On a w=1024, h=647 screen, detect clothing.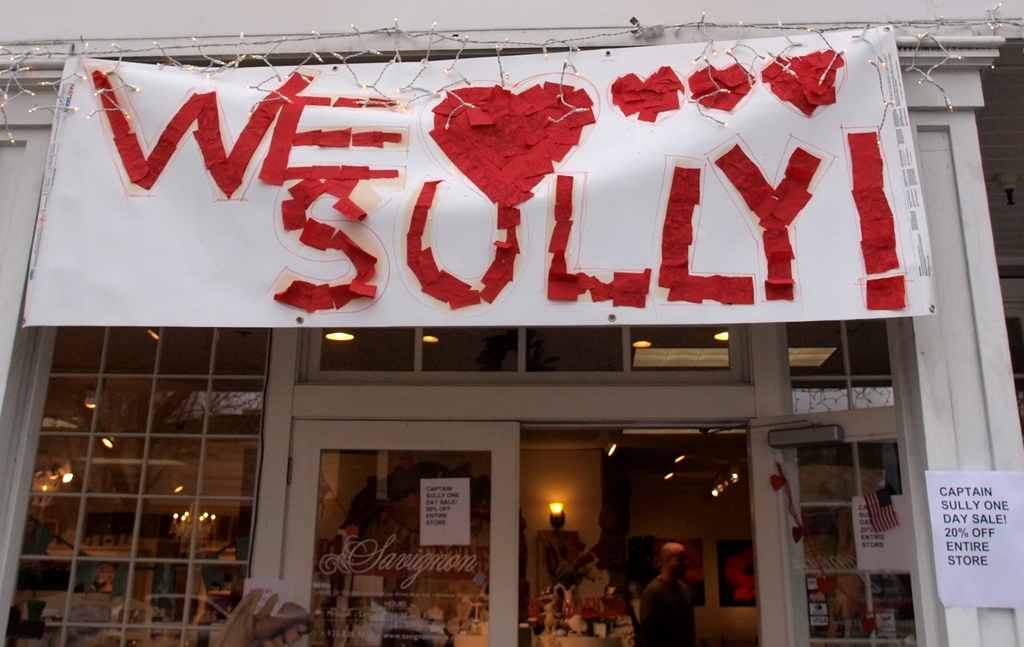
x1=646, y1=563, x2=709, y2=646.
